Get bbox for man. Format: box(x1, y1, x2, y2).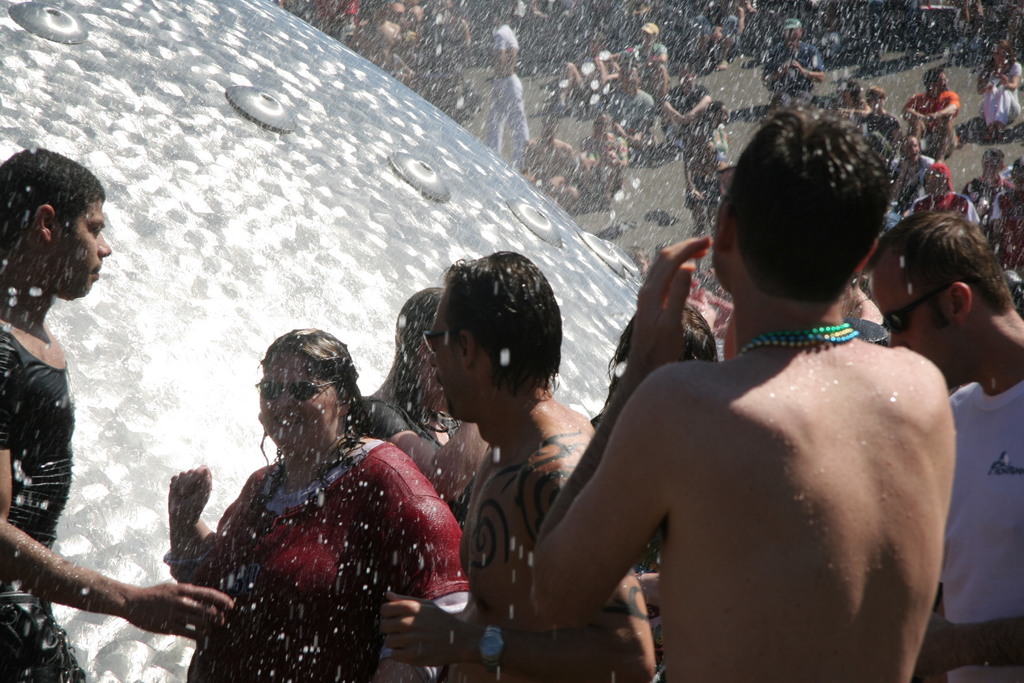
box(854, 201, 1023, 682).
